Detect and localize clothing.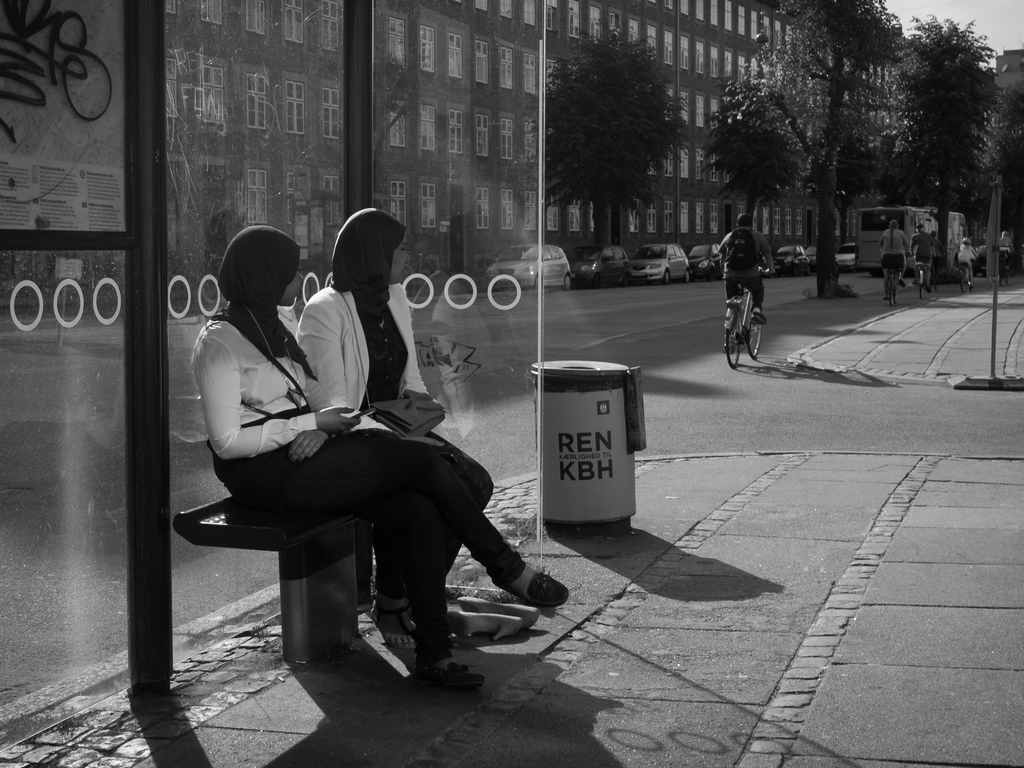
Localized at select_region(875, 228, 909, 276).
